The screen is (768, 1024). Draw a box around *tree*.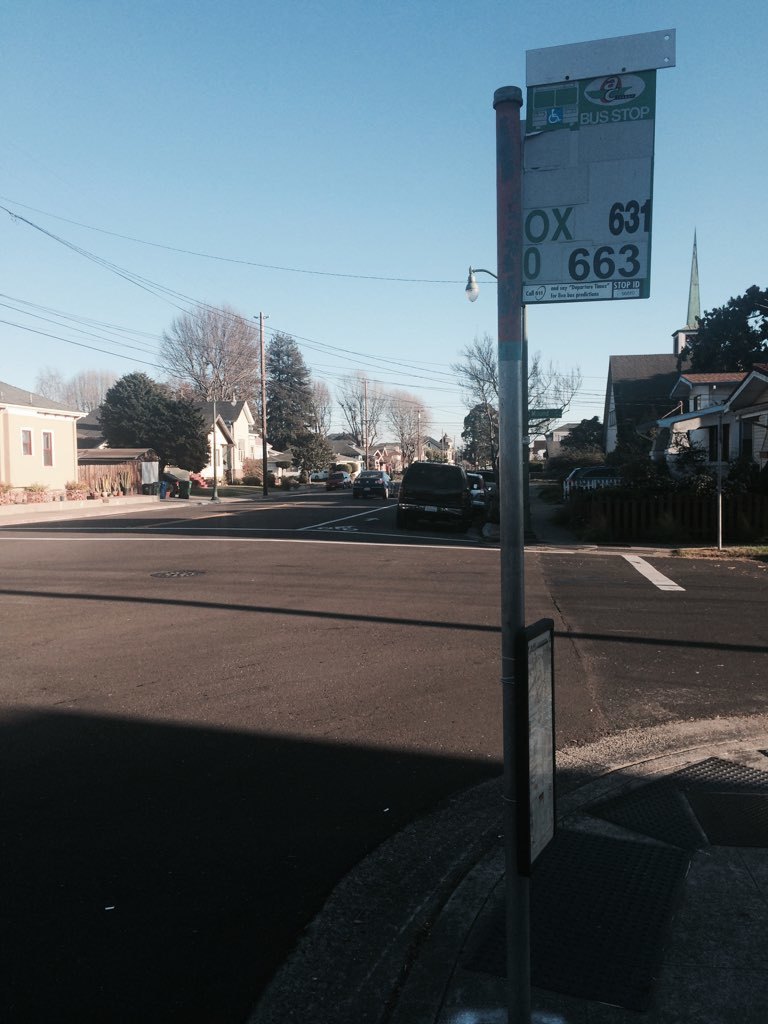
{"x1": 539, "y1": 365, "x2": 594, "y2": 493}.
